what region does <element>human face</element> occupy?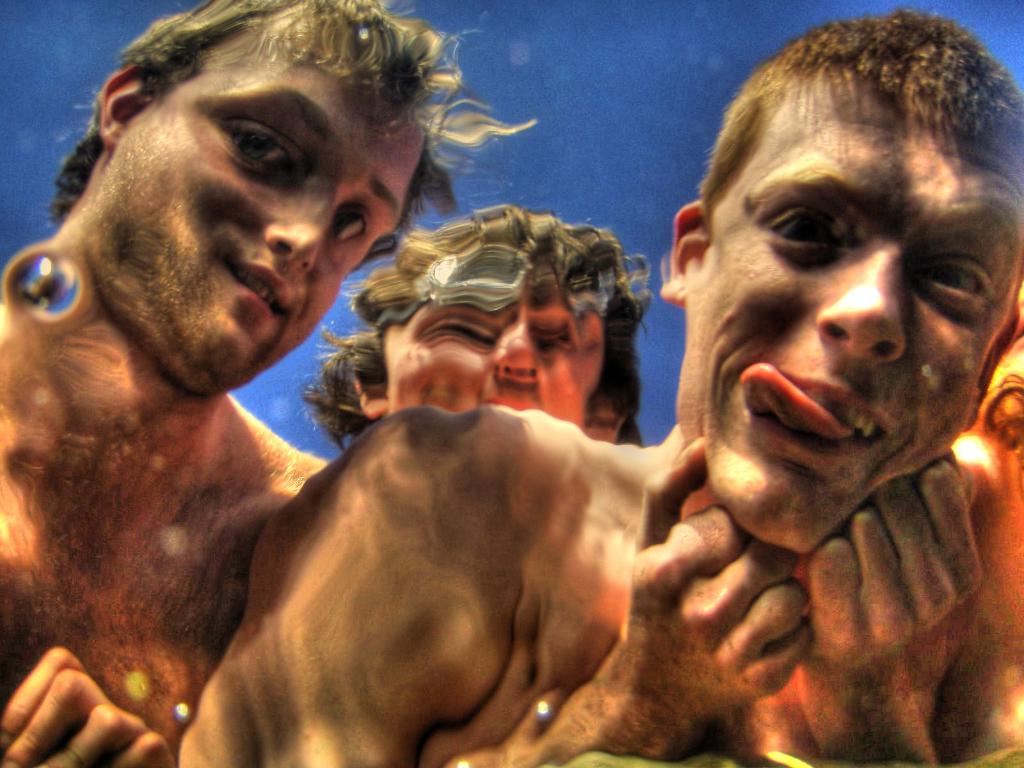
390,300,603,422.
